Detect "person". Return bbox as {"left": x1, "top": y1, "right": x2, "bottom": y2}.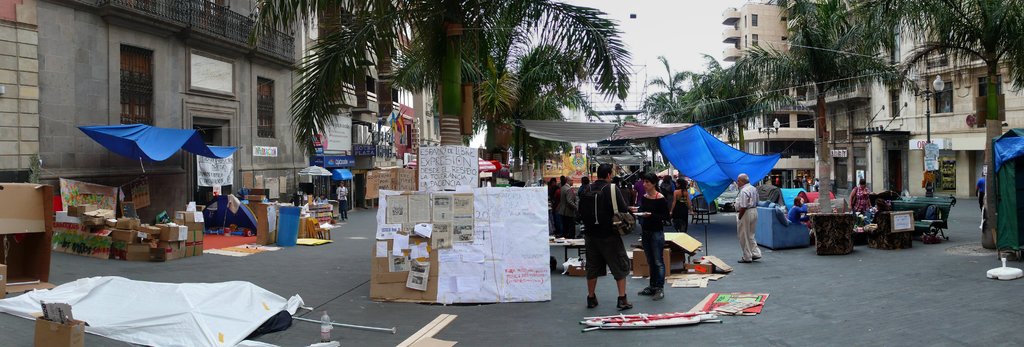
{"left": 578, "top": 145, "right": 638, "bottom": 312}.
